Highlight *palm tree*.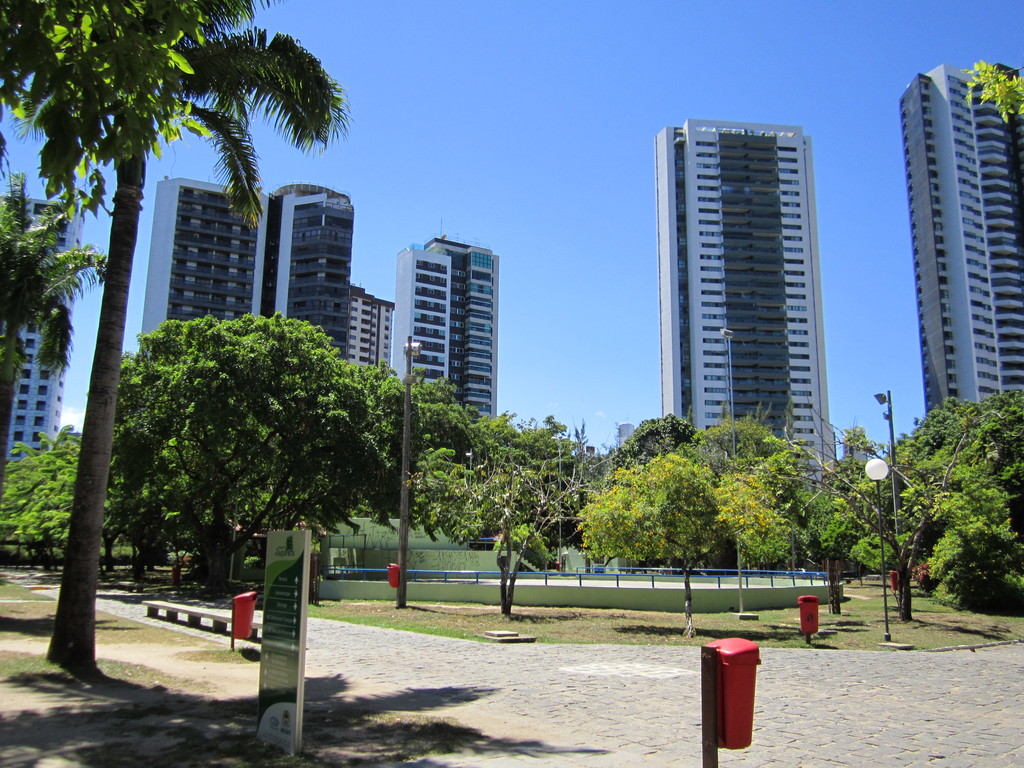
Highlighted region: bbox=[0, 0, 312, 735].
